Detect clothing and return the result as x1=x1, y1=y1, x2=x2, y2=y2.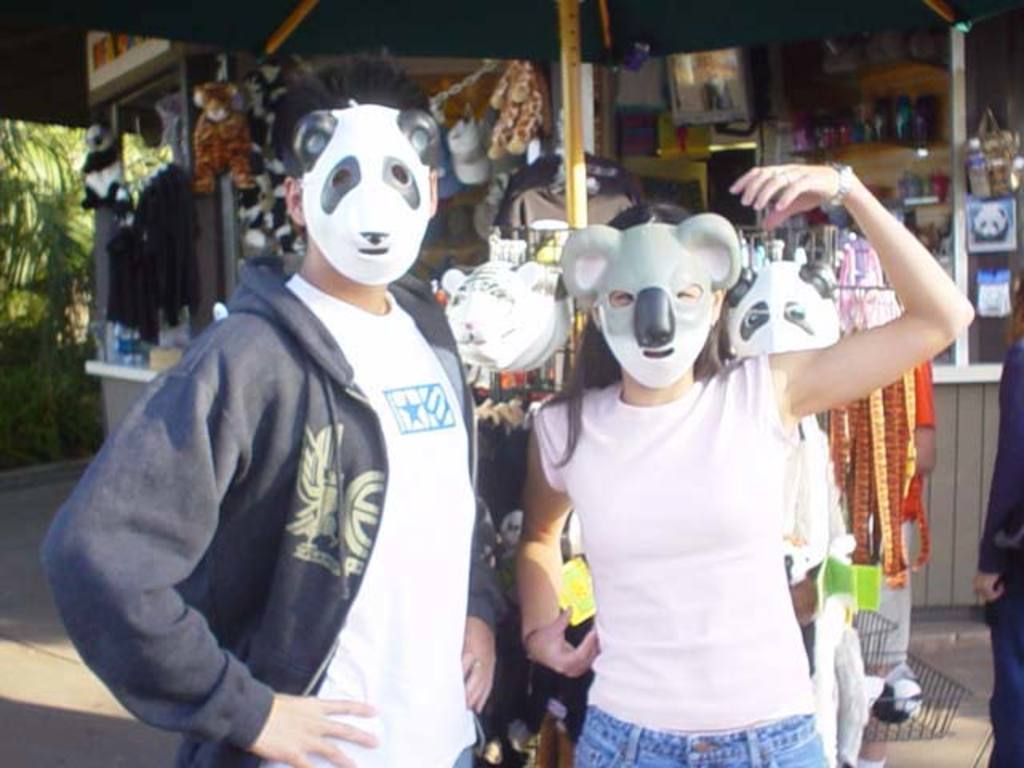
x1=54, y1=200, x2=472, y2=757.
